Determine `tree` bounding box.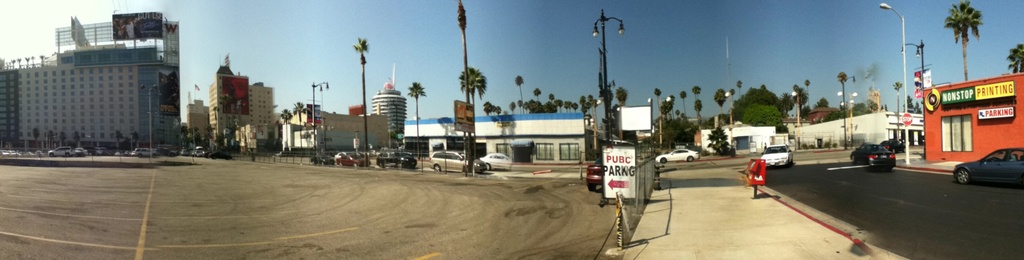
Determined: detection(578, 95, 593, 115).
